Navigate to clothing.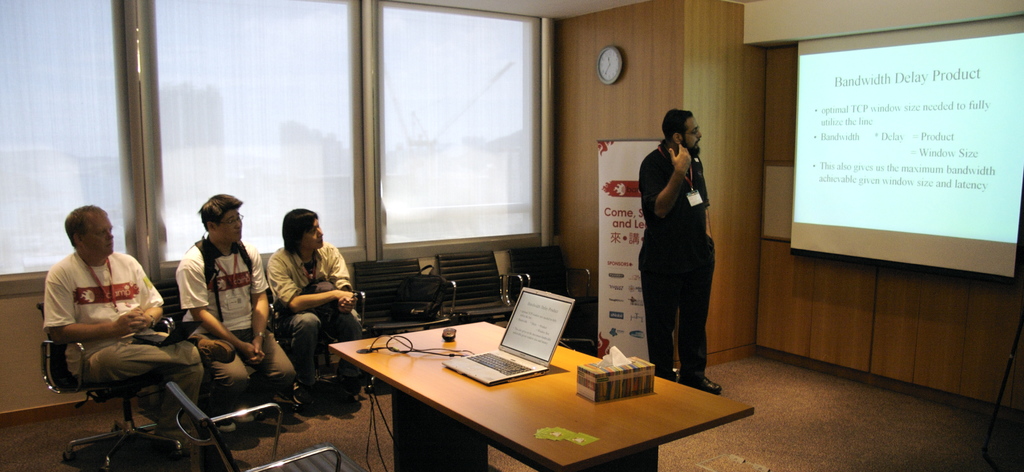
Navigation target: crop(37, 250, 207, 426).
